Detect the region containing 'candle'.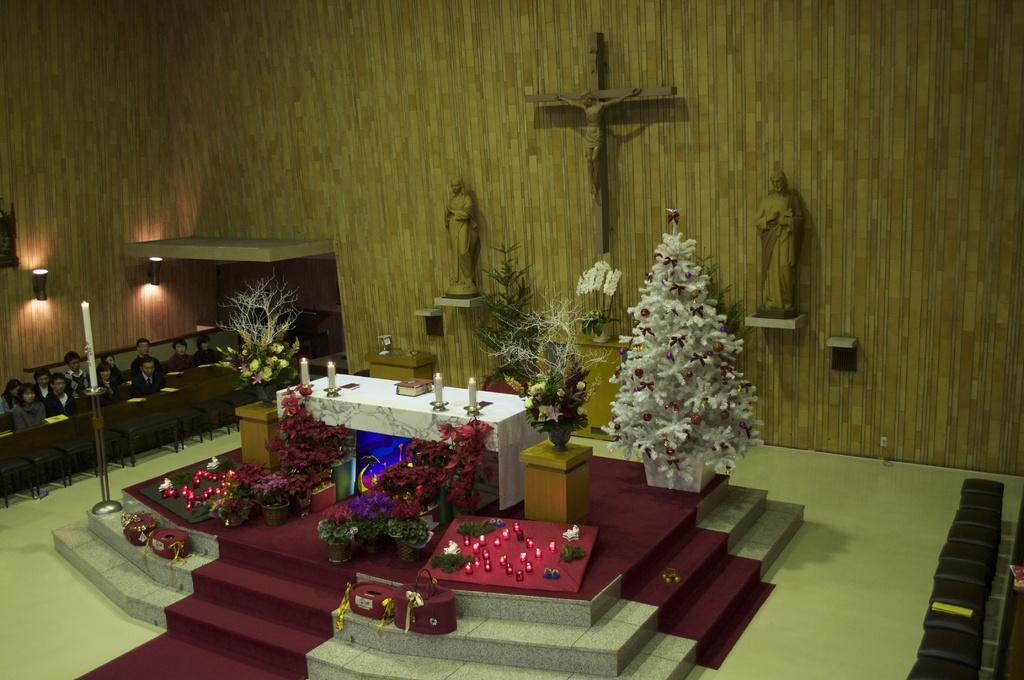
513,519,518,530.
